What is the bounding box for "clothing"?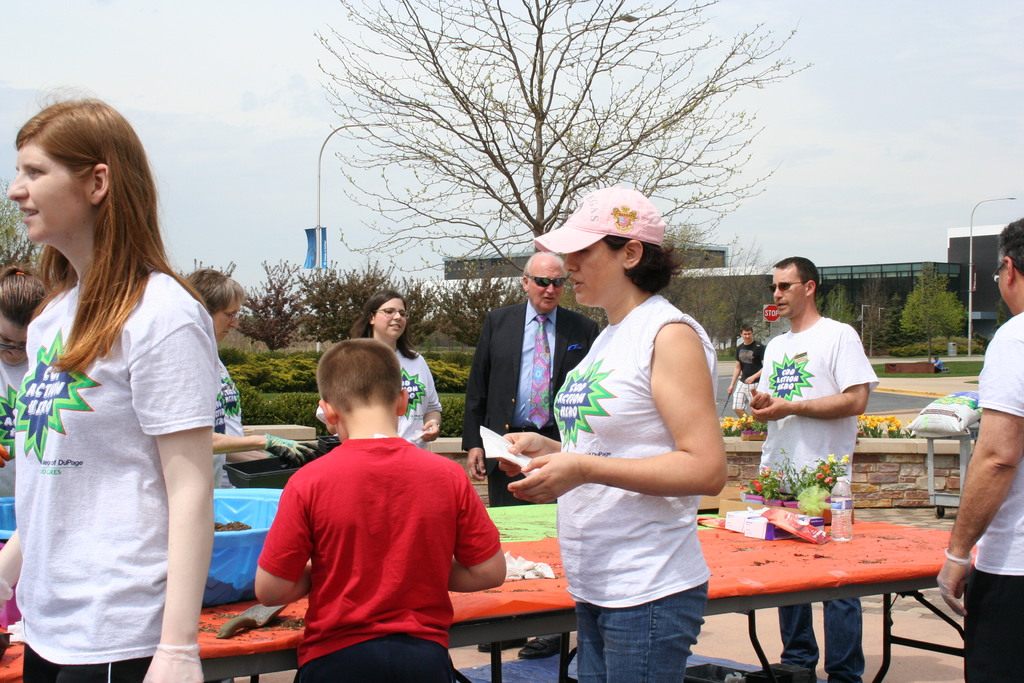
x1=548, y1=293, x2=716, y2=682.
